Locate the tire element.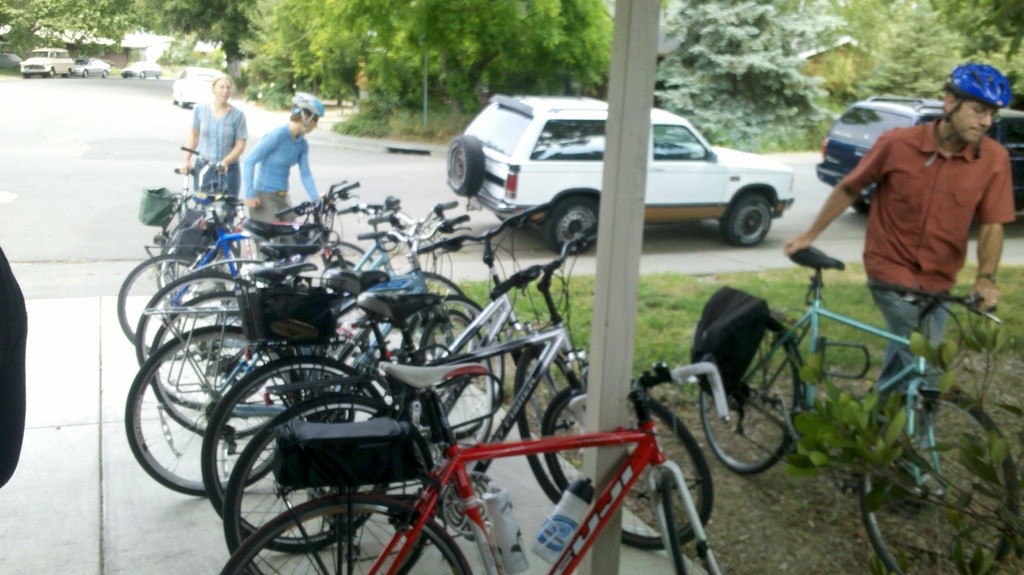
Element bbox: BBox(45, 67, 56, 77).
